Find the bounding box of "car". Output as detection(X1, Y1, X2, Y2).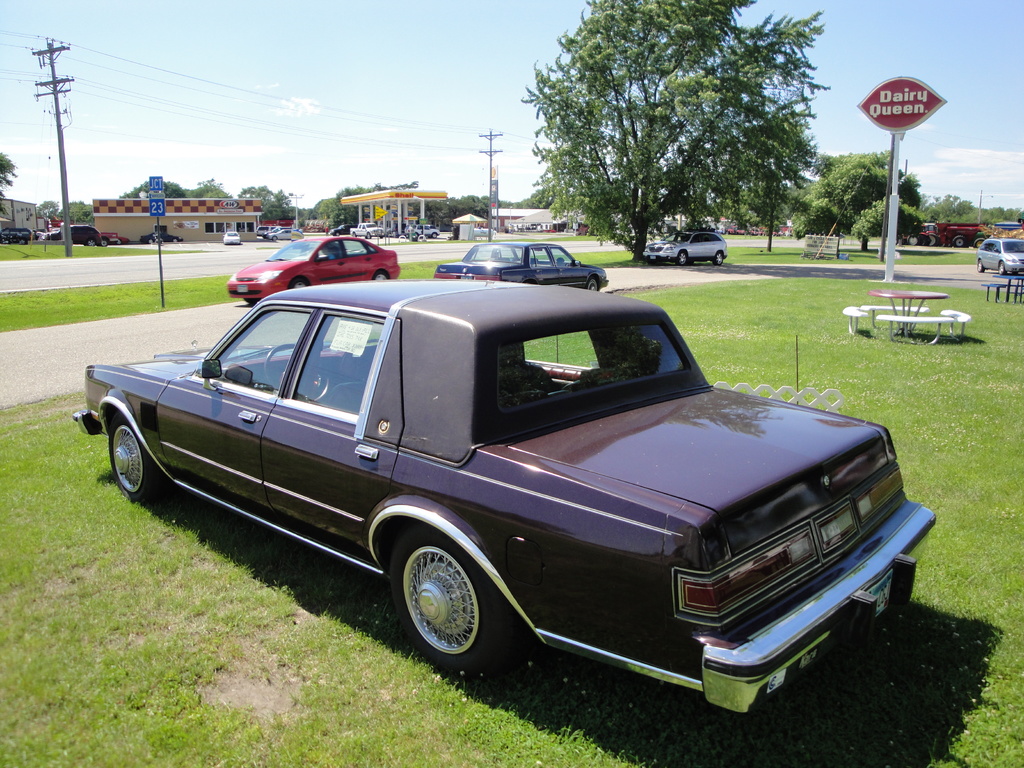
detection(83, 271, 952, 709).
